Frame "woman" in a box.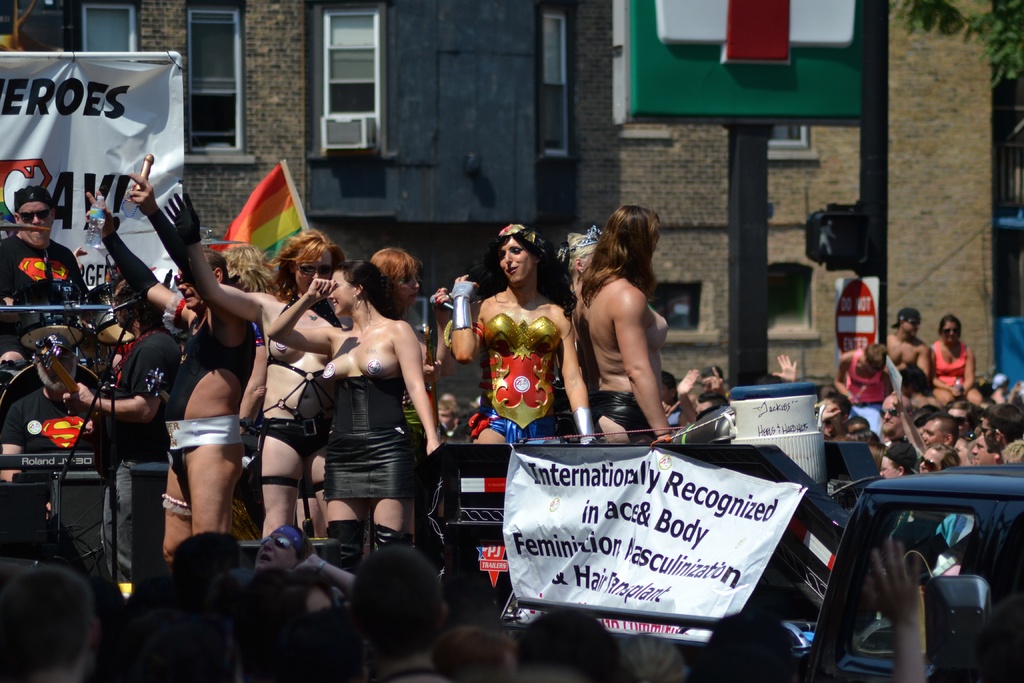
<region>163, 188, 349, 536</region>.
